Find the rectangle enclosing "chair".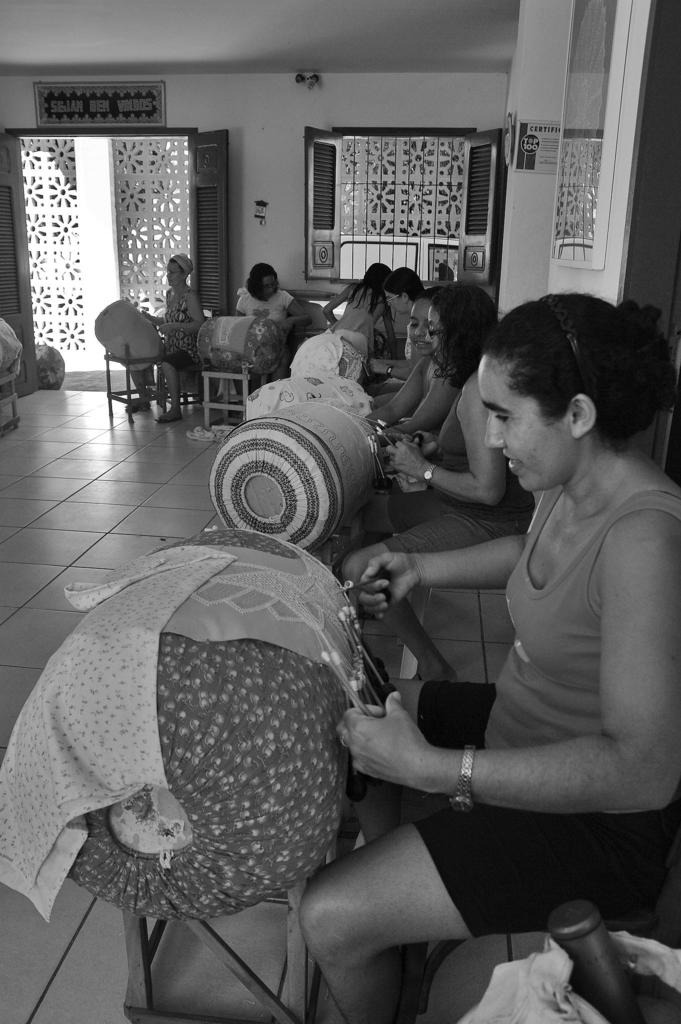
399,584,502,682.
